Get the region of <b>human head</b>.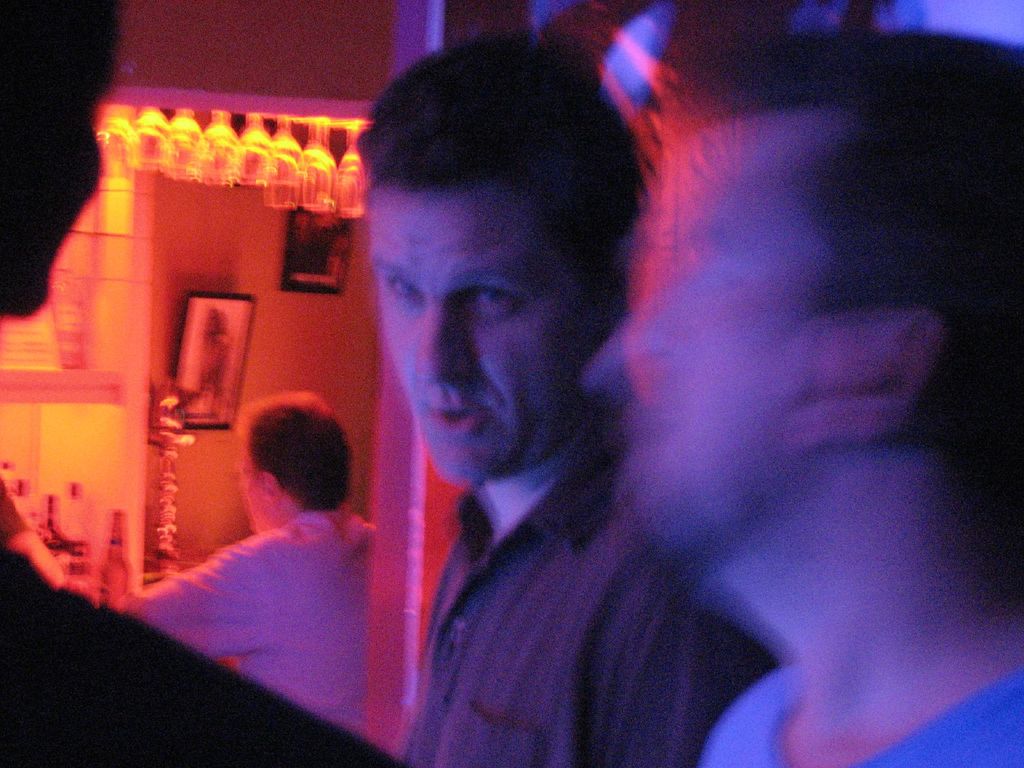
(0, 0, 124, 318).
